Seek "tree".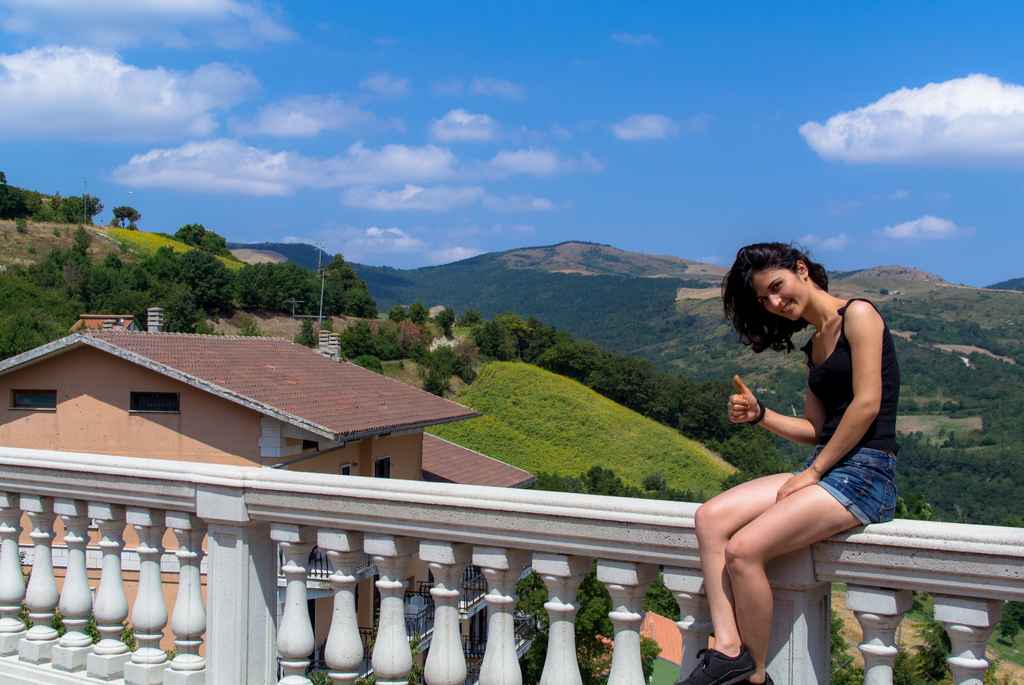
428,347,477,388.
